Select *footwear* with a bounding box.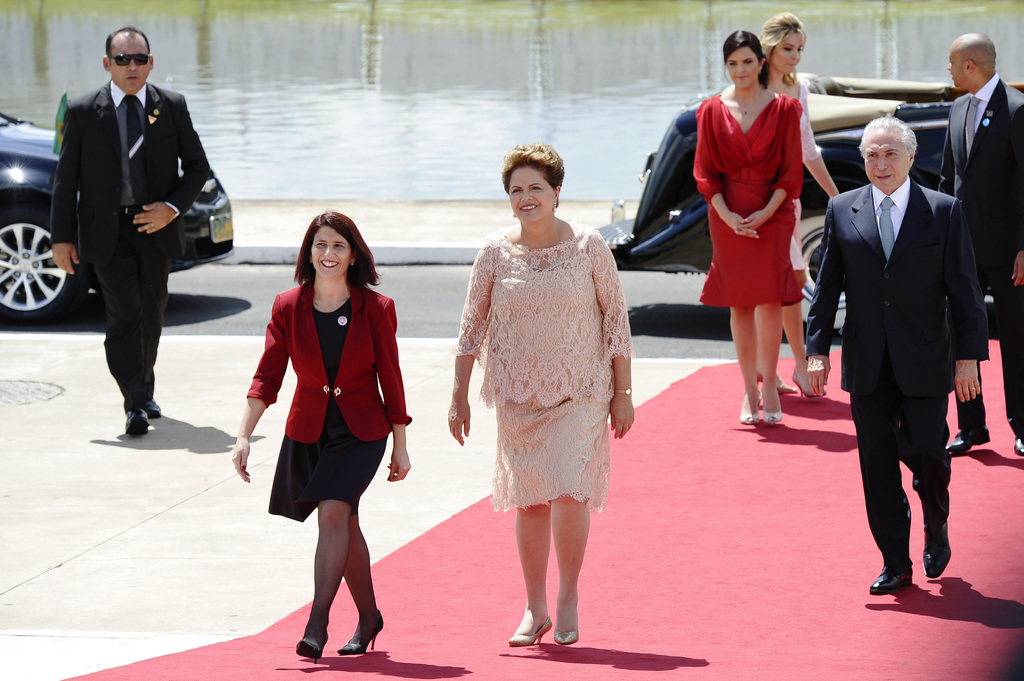
detection(334, 616, 388, 658).
